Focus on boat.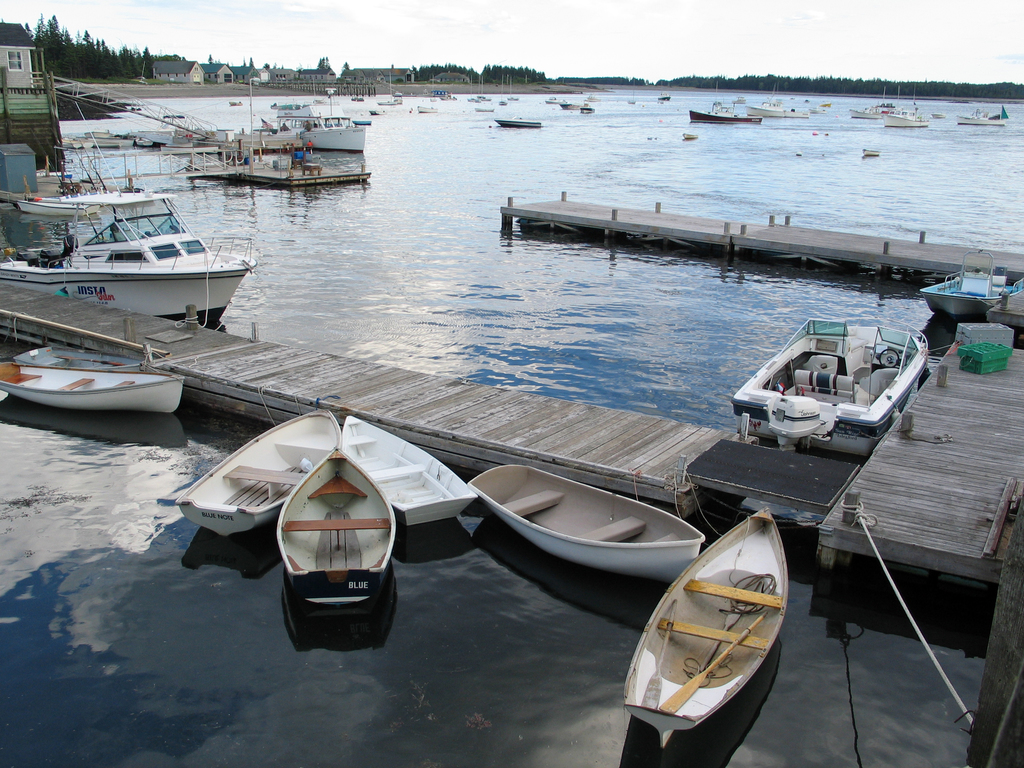
Focused at (left=861, top=148, right=881, bottom=157).
